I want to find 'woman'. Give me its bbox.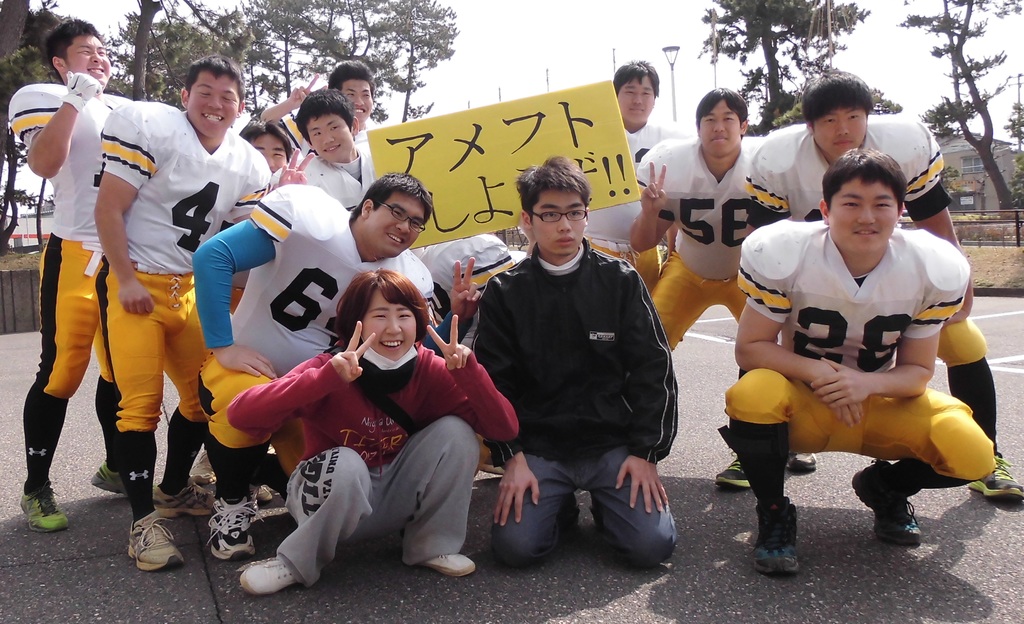
locate(244, 248, 483, 602).
